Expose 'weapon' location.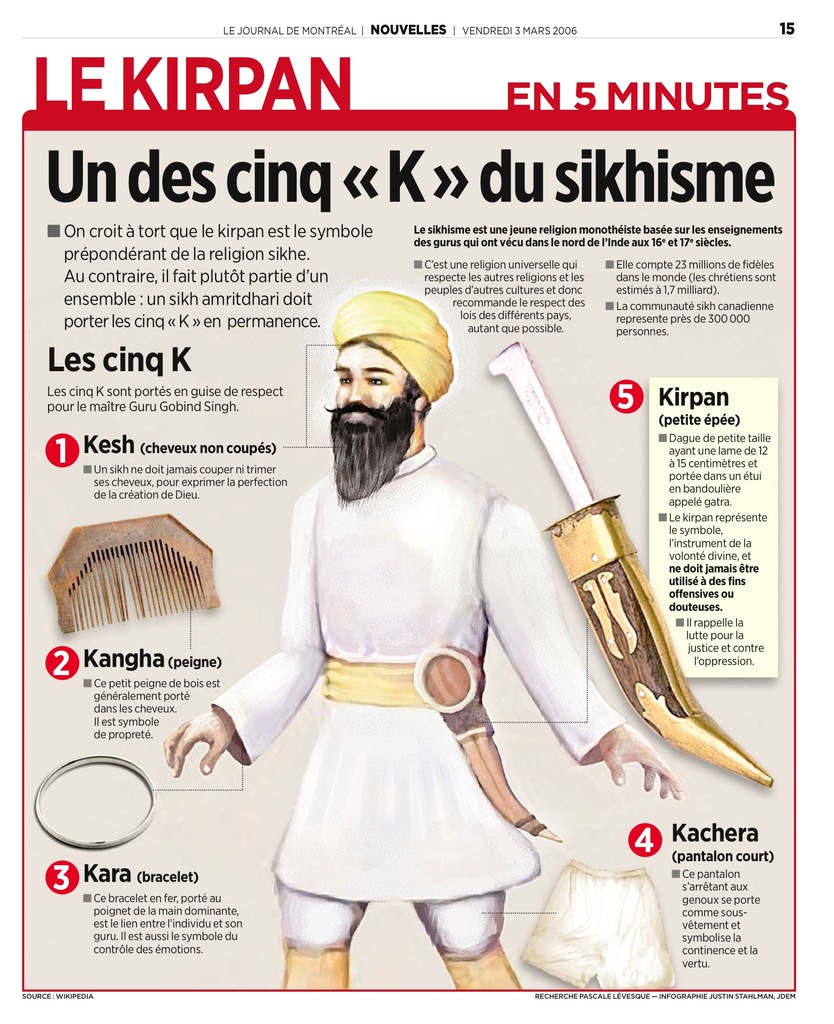
Exposed at crop(489, 339, 595, 511).
